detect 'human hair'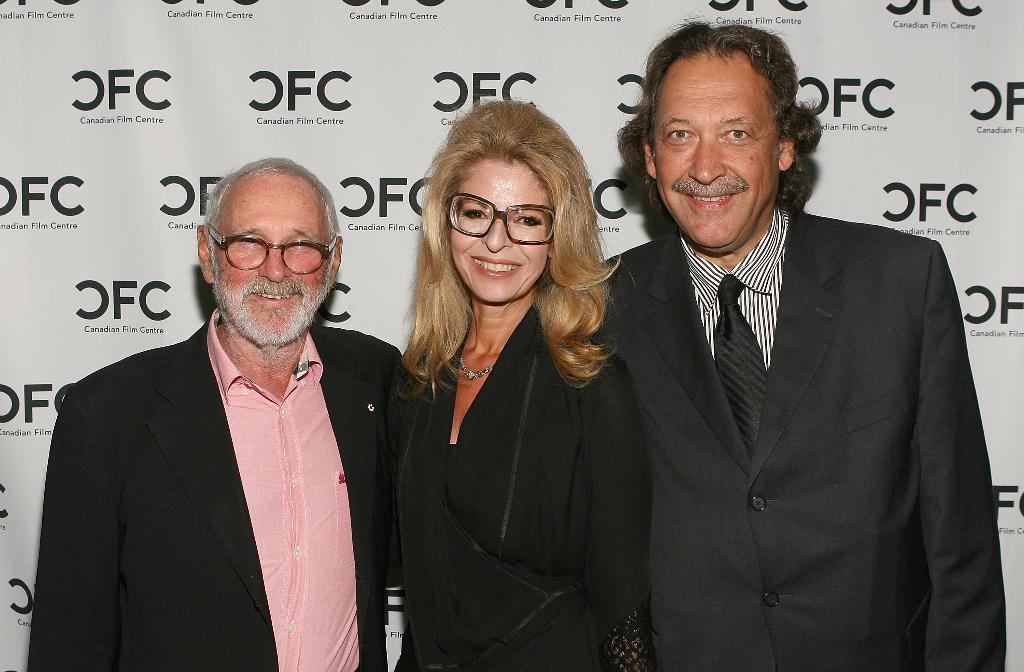
x1=615, y1=10, x2=825, y2=231
